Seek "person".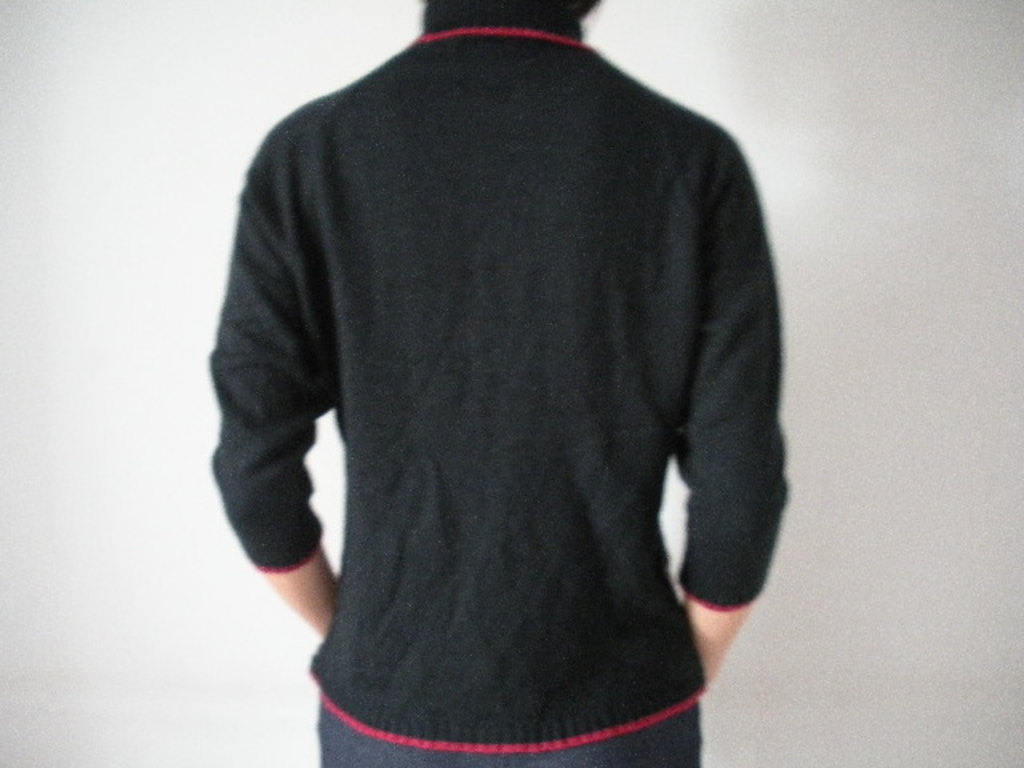
[left=211, top=0, right=792, bottom=766].
